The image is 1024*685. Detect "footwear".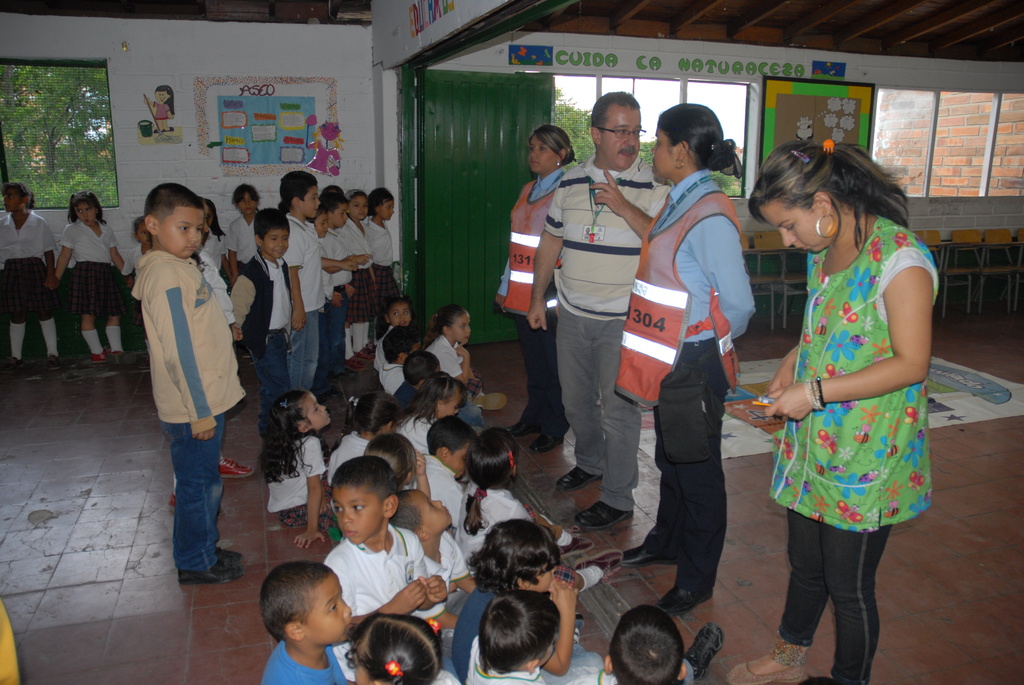
Detection: <bbox>577, 501, 624, 524</bbox>.
